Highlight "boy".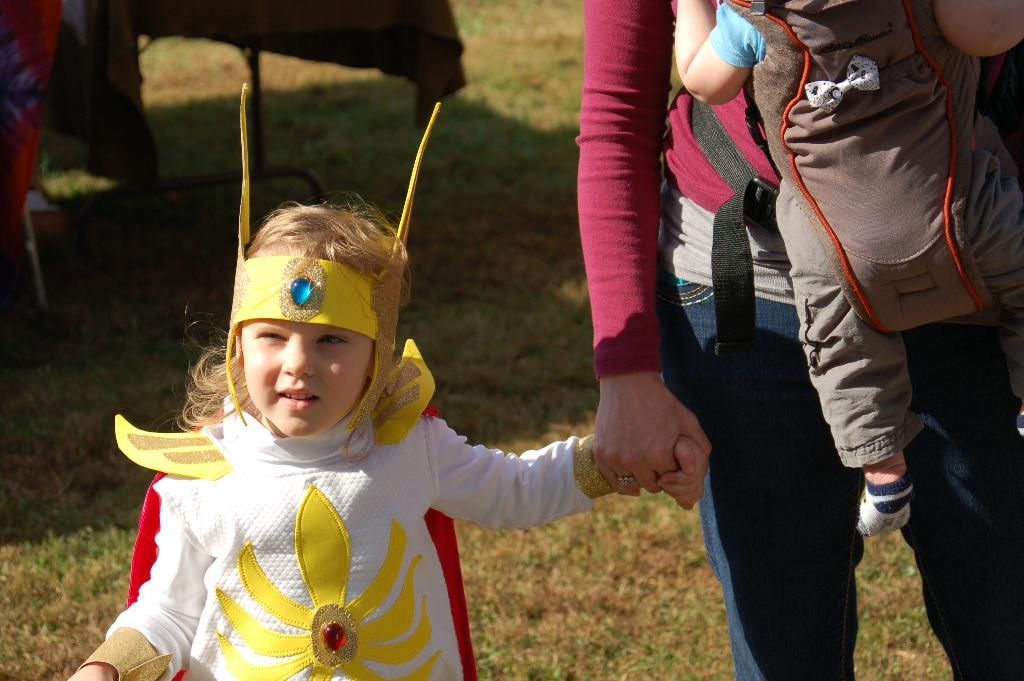
Highlighted region: region(668, 0, 1023, 530).
